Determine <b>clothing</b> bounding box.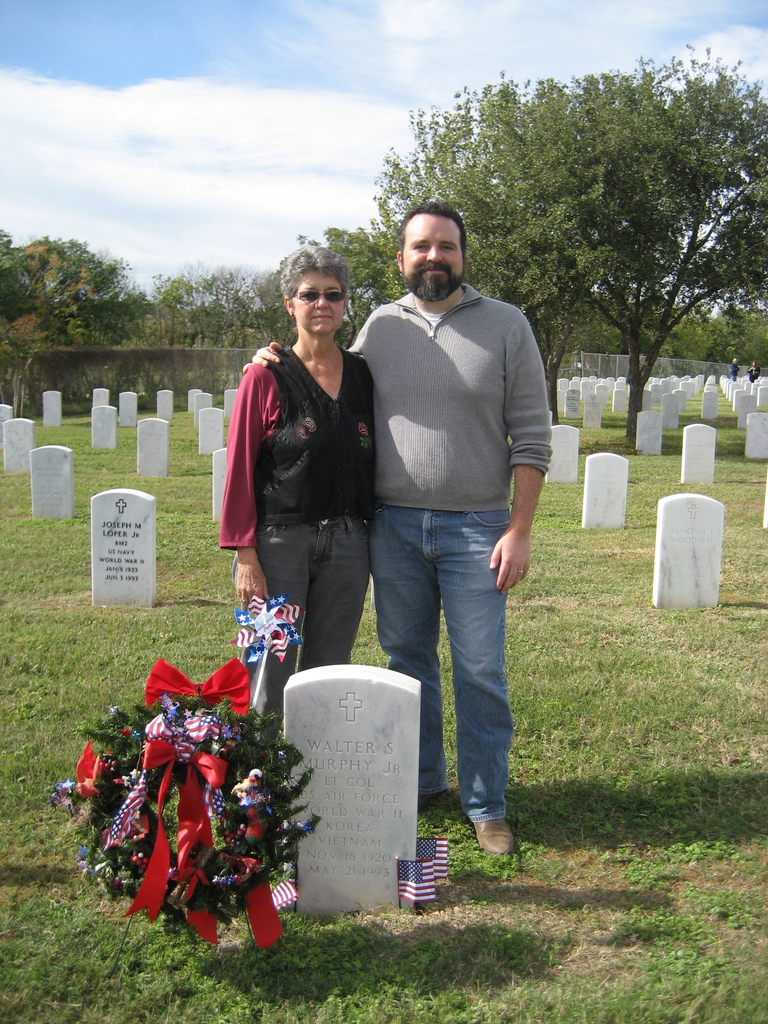
Determined: (230,276,397,669).
